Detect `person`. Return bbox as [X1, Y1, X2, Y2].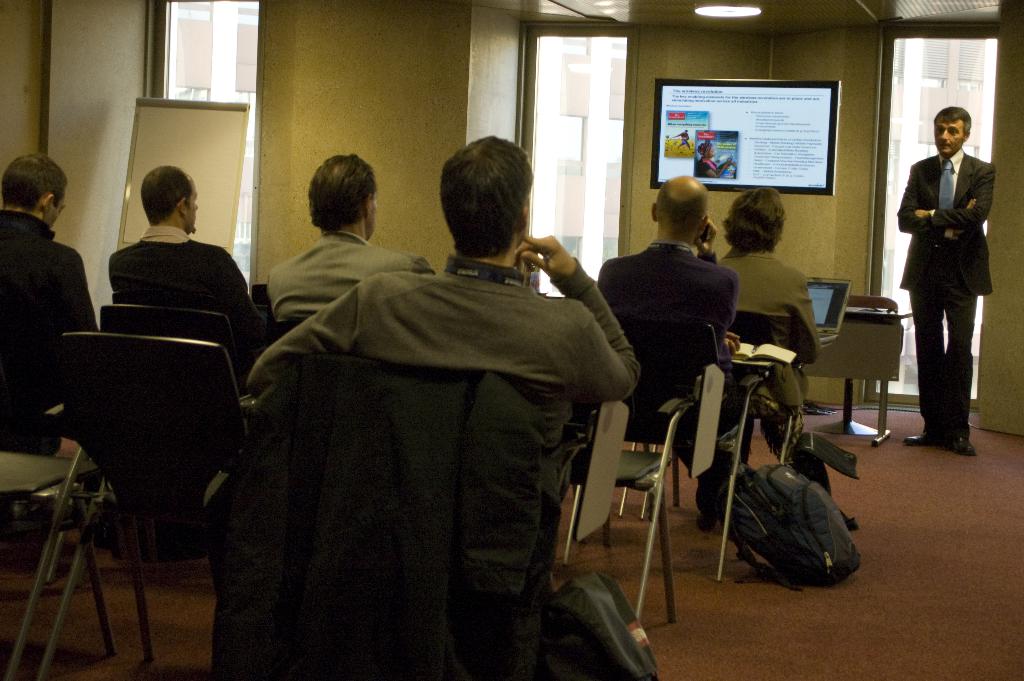
[256, 131, 643, 601].
